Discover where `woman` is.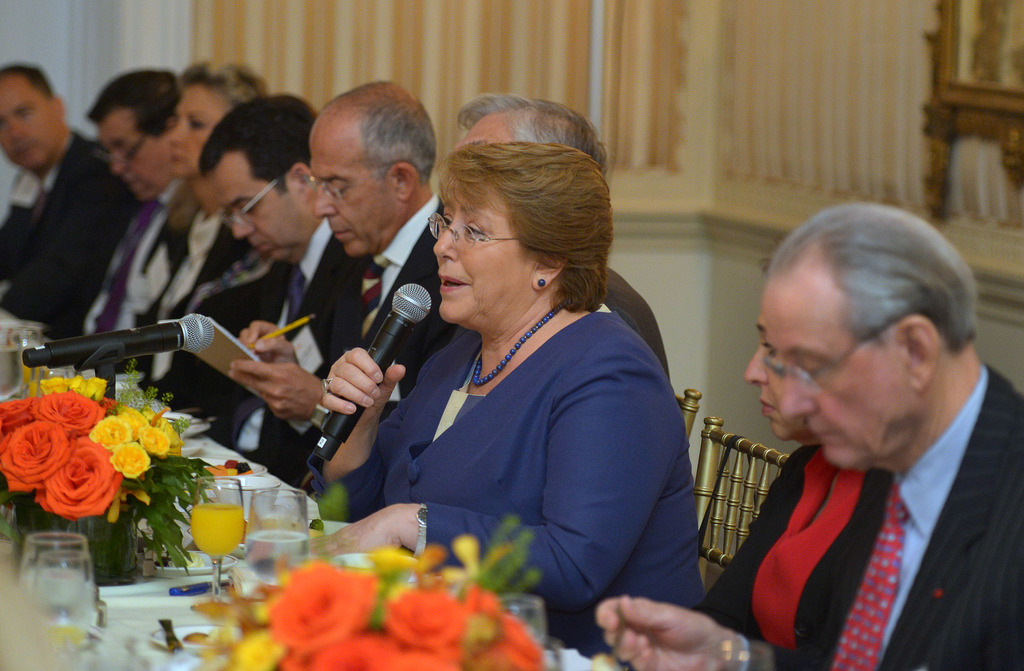
Discovered at [x1=90, y1=55, x2=298, y2=430].
